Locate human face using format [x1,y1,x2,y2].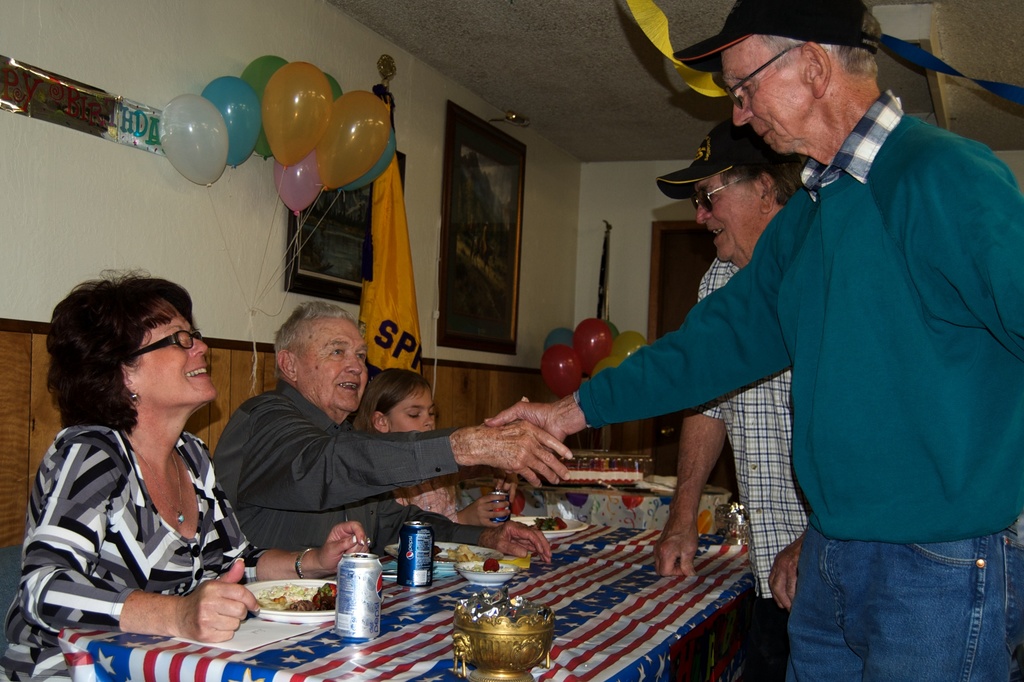
[297,313,369,415].
